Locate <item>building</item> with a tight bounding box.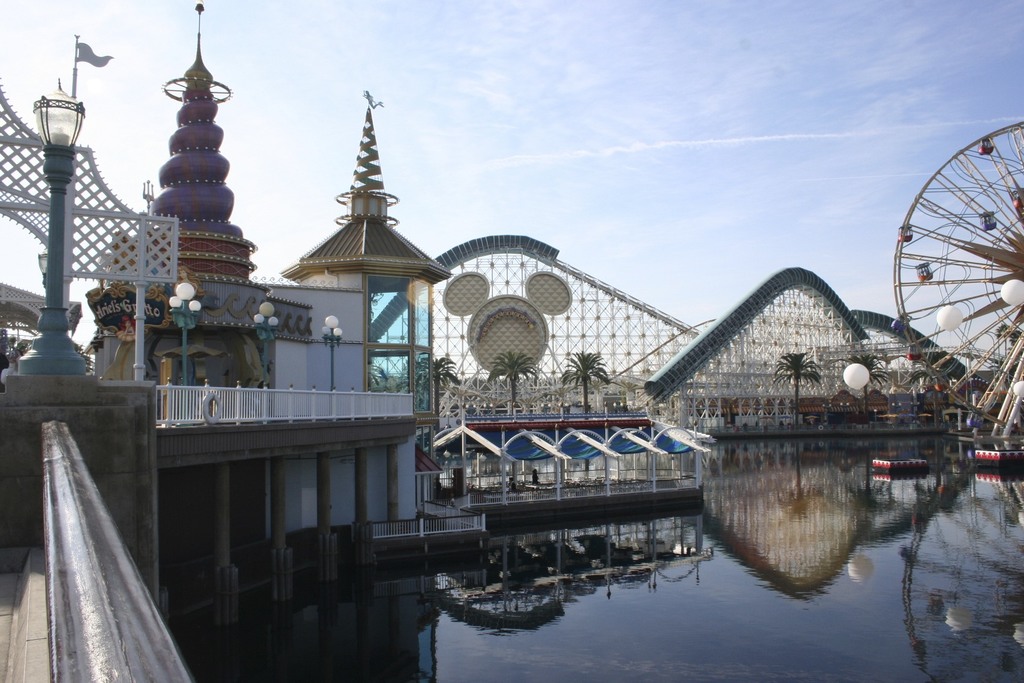
detection(79, 0, 487, 563).
